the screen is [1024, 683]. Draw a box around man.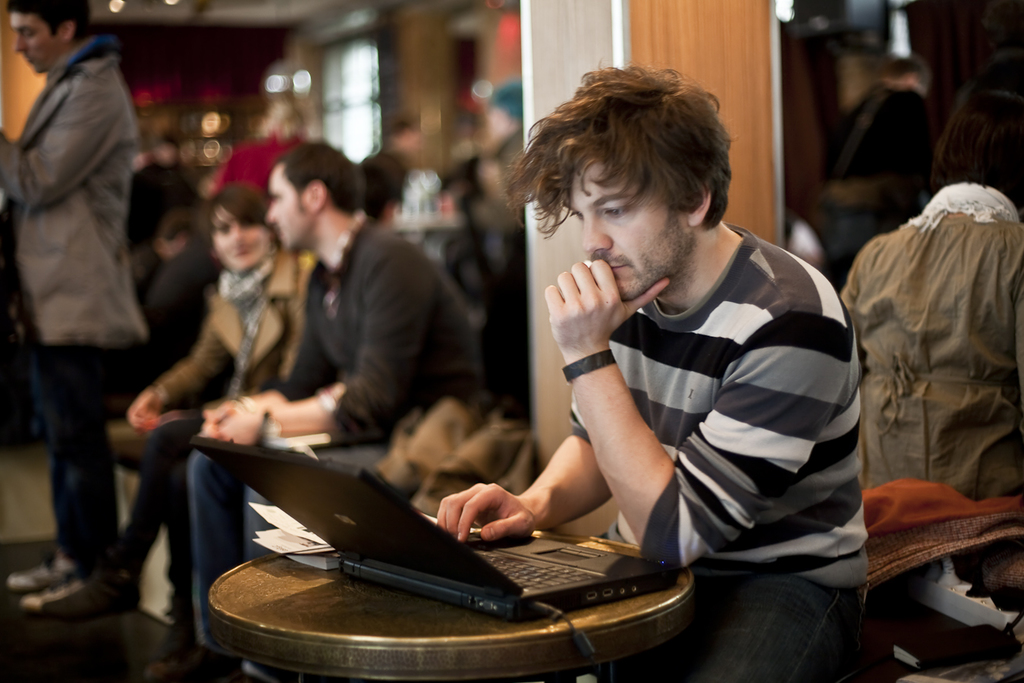
locate(3, 0, 177, 636).
